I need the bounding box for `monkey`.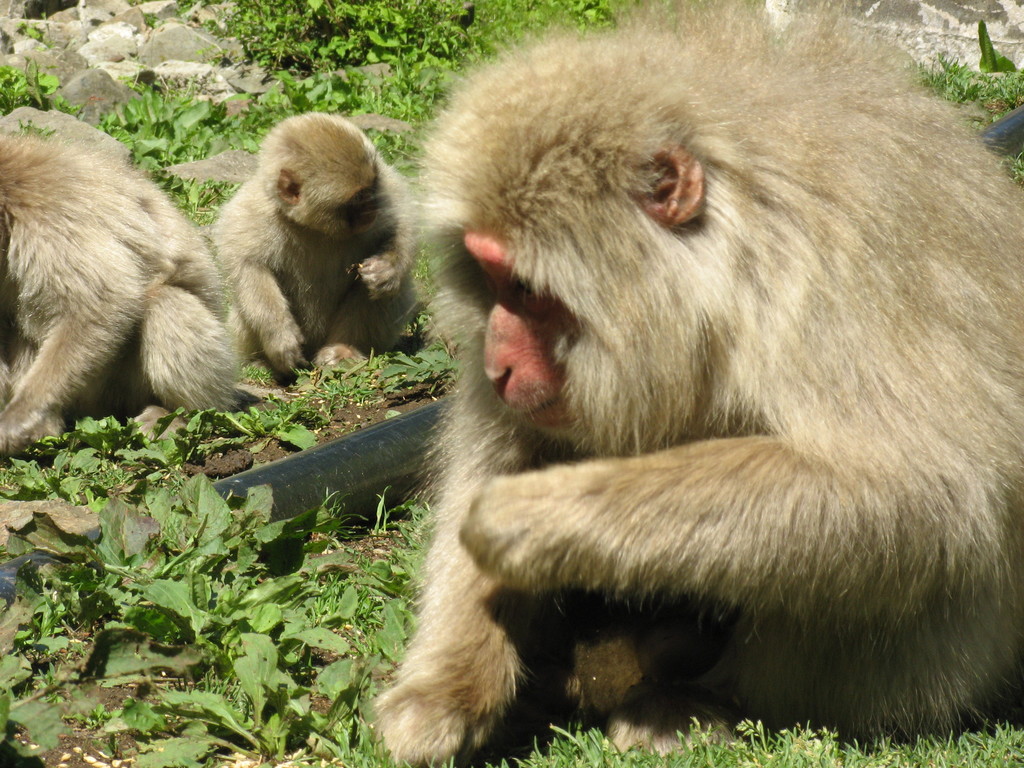
Here it is: 368 0 1023 767.
